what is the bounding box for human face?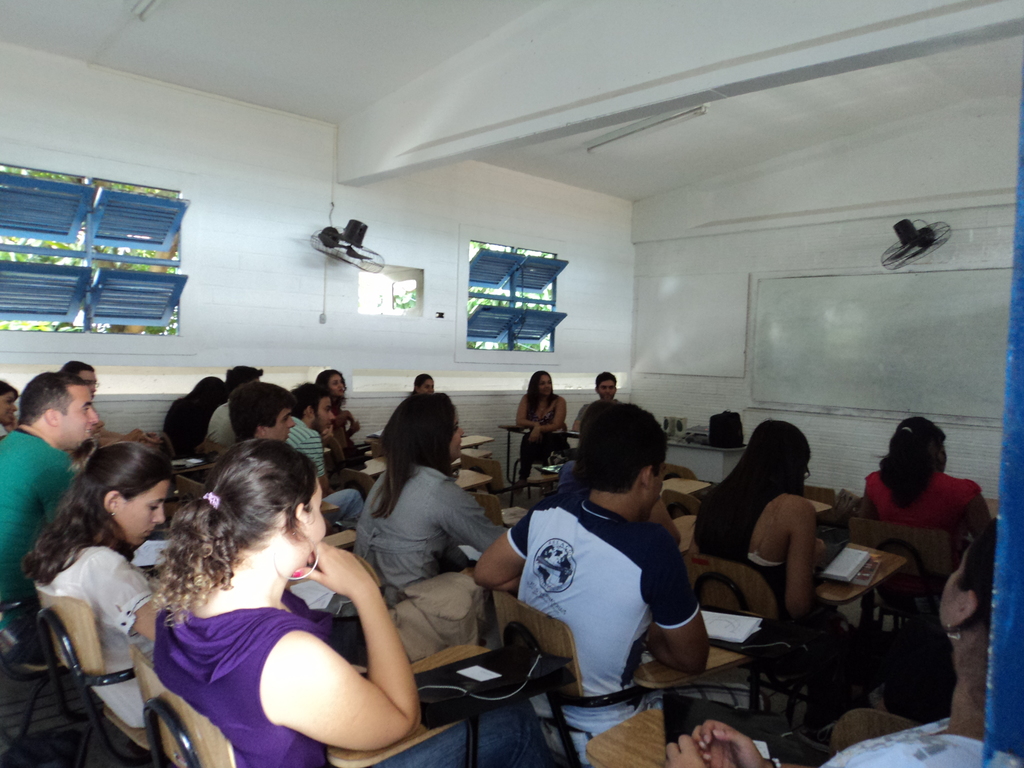
box=[649, 440, 675, 522].
